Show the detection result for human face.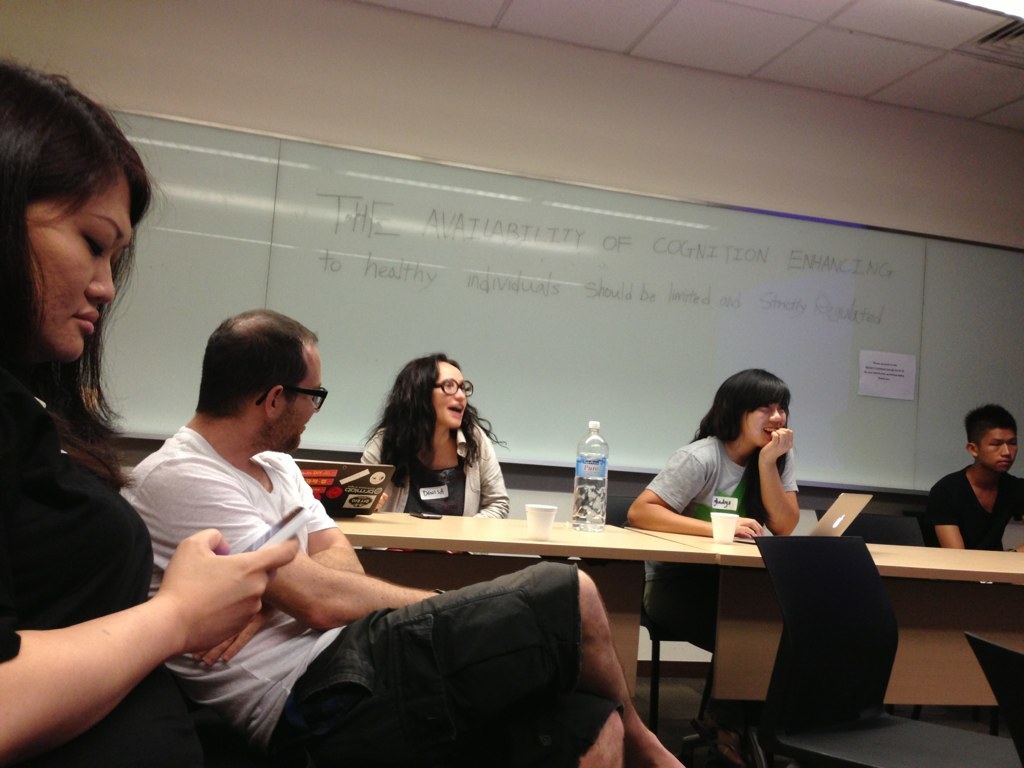
[x1=748, y1=402, x2=791, y2=457].
